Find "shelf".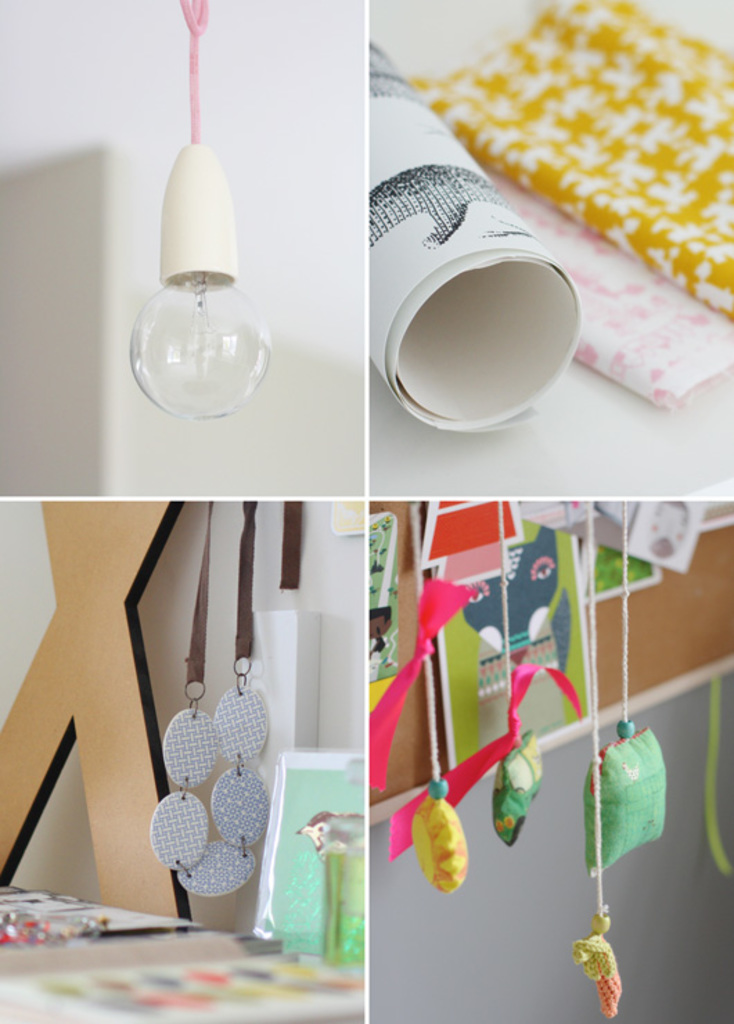
<bbox>0, 0, 728, 1023</bbox>.
